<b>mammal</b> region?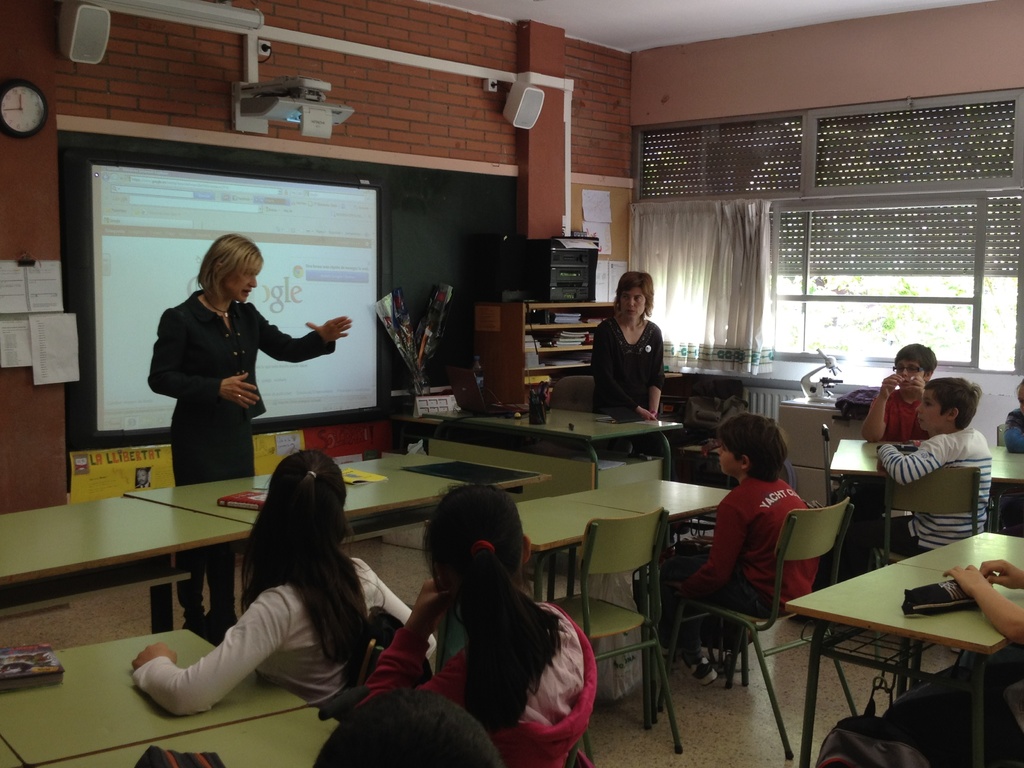
144:232:348:636
